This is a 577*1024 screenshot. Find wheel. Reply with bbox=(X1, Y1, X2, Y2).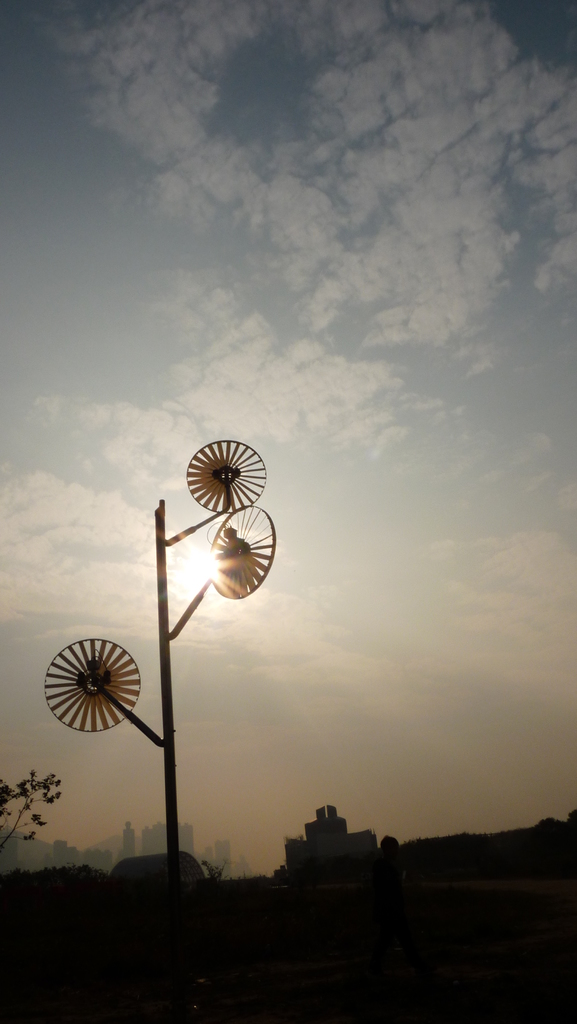
bbox=(184, 436, 265, 511).
